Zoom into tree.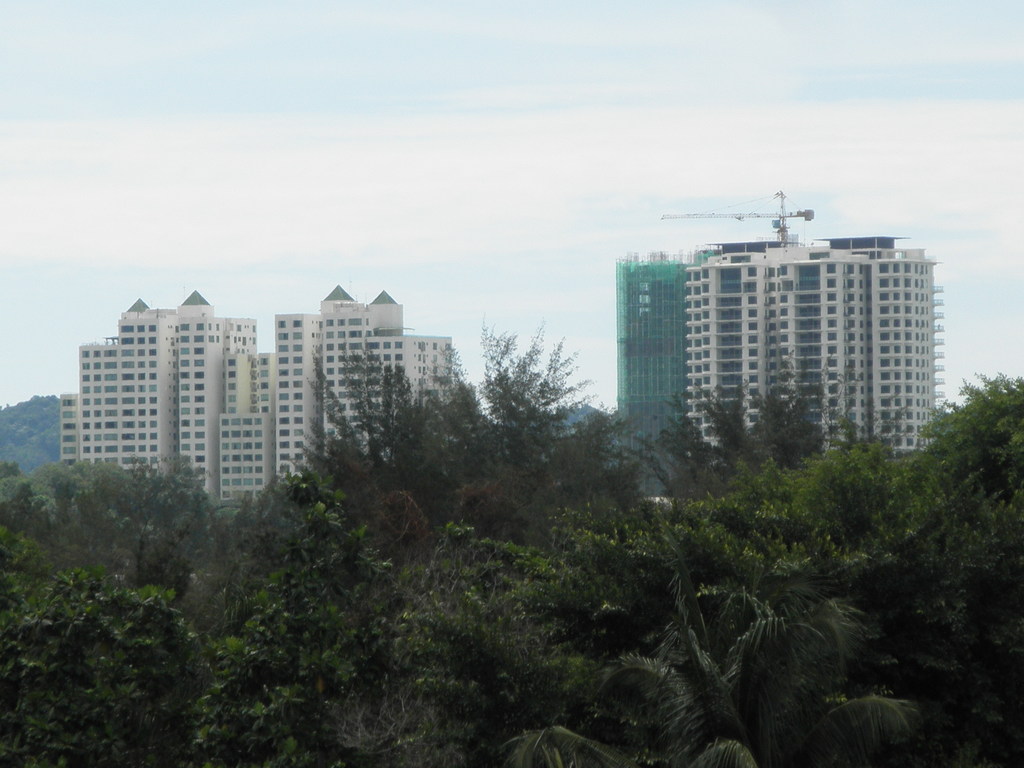
Zoom target: Rect(189, 500, 628, 767).
